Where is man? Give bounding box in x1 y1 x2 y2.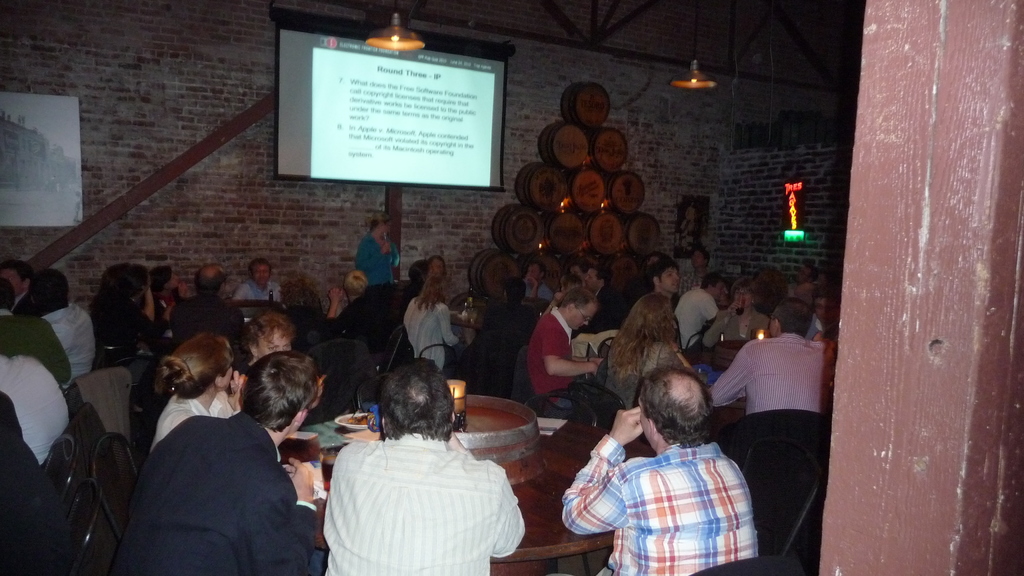
171 261 252 343.
